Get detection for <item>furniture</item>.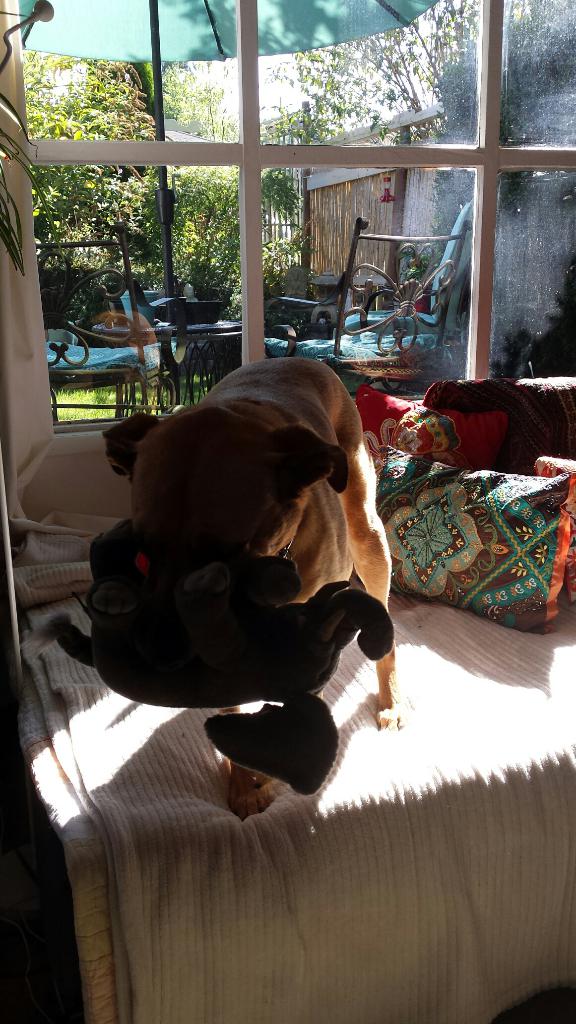
Detection: [x1=39, y1=221, x2=226, y2=424].
